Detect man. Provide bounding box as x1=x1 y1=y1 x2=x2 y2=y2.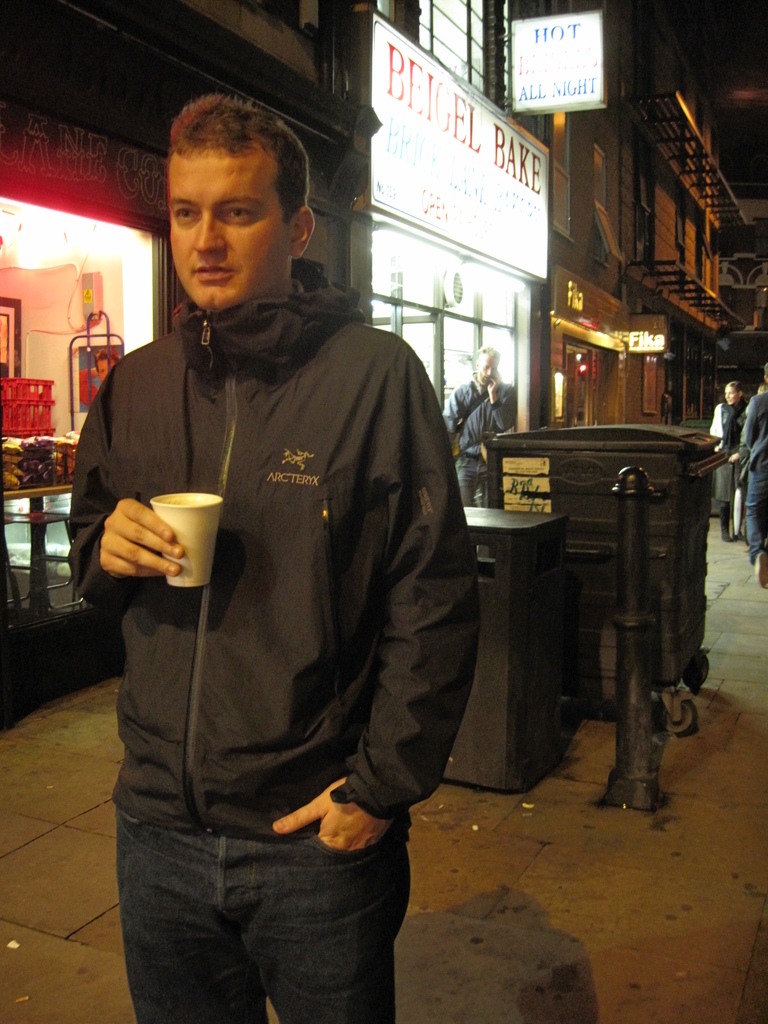
x1=739 y1=367 x2=767 y2=591.
